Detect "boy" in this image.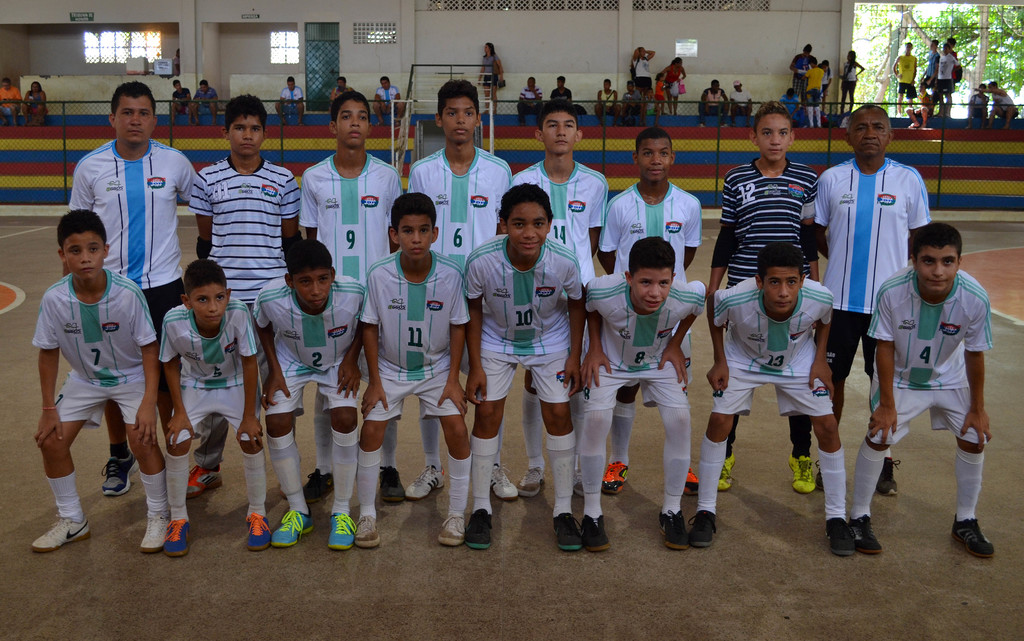
Detection: locate(805, 60, 820, 101).
